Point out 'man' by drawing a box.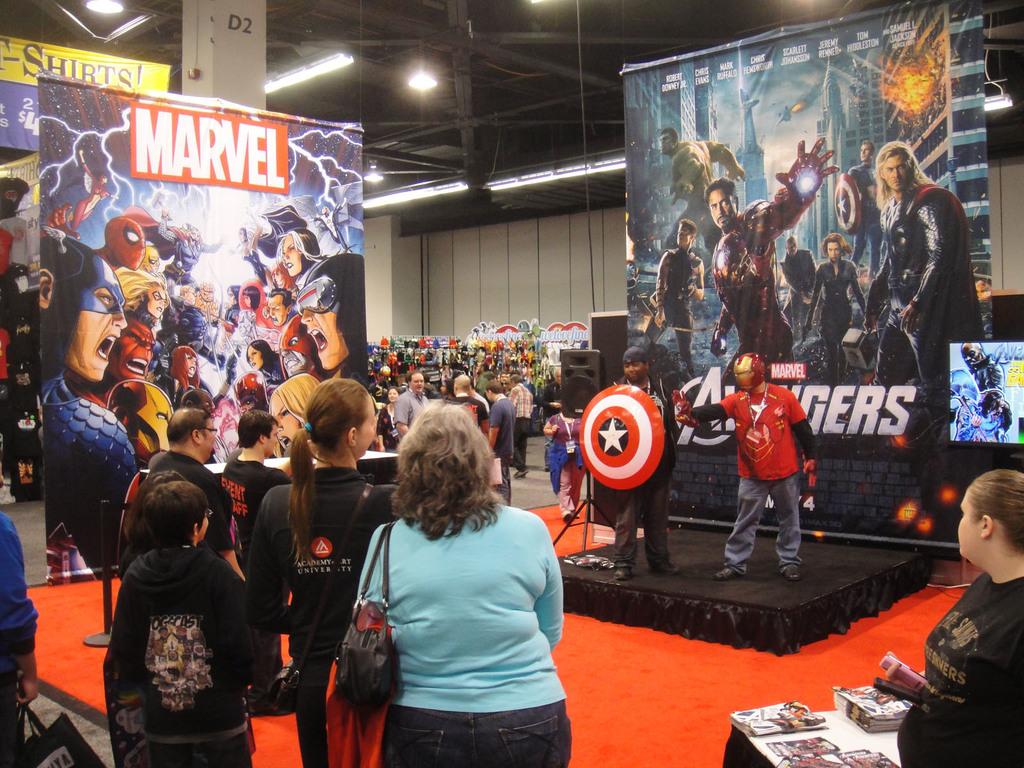
crop(877, 134, 982, 390).
